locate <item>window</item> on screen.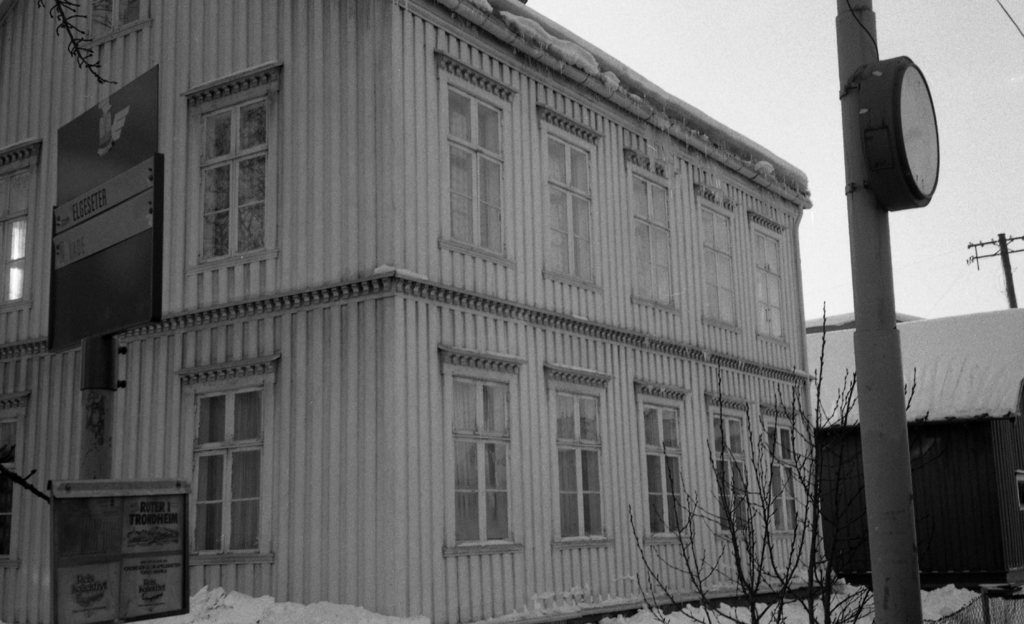
On screen at 754,209,790,340.
